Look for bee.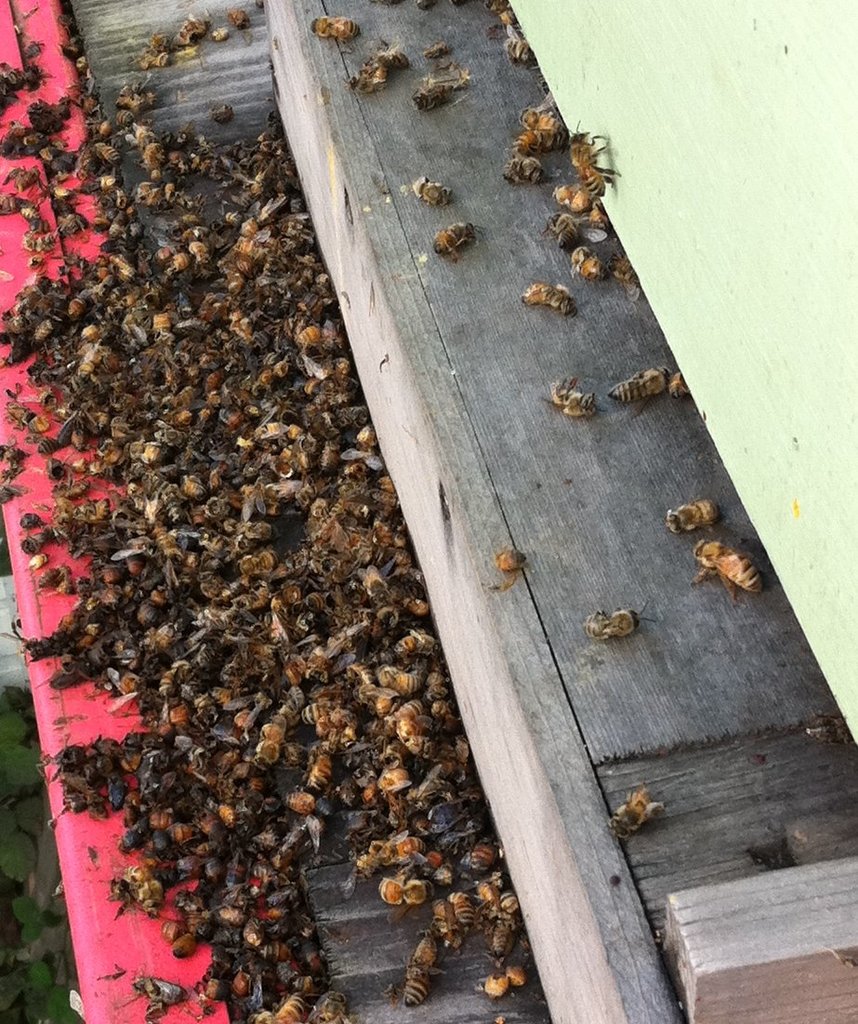
Found: x1=563, y1=130, x2=610, y2=187.
